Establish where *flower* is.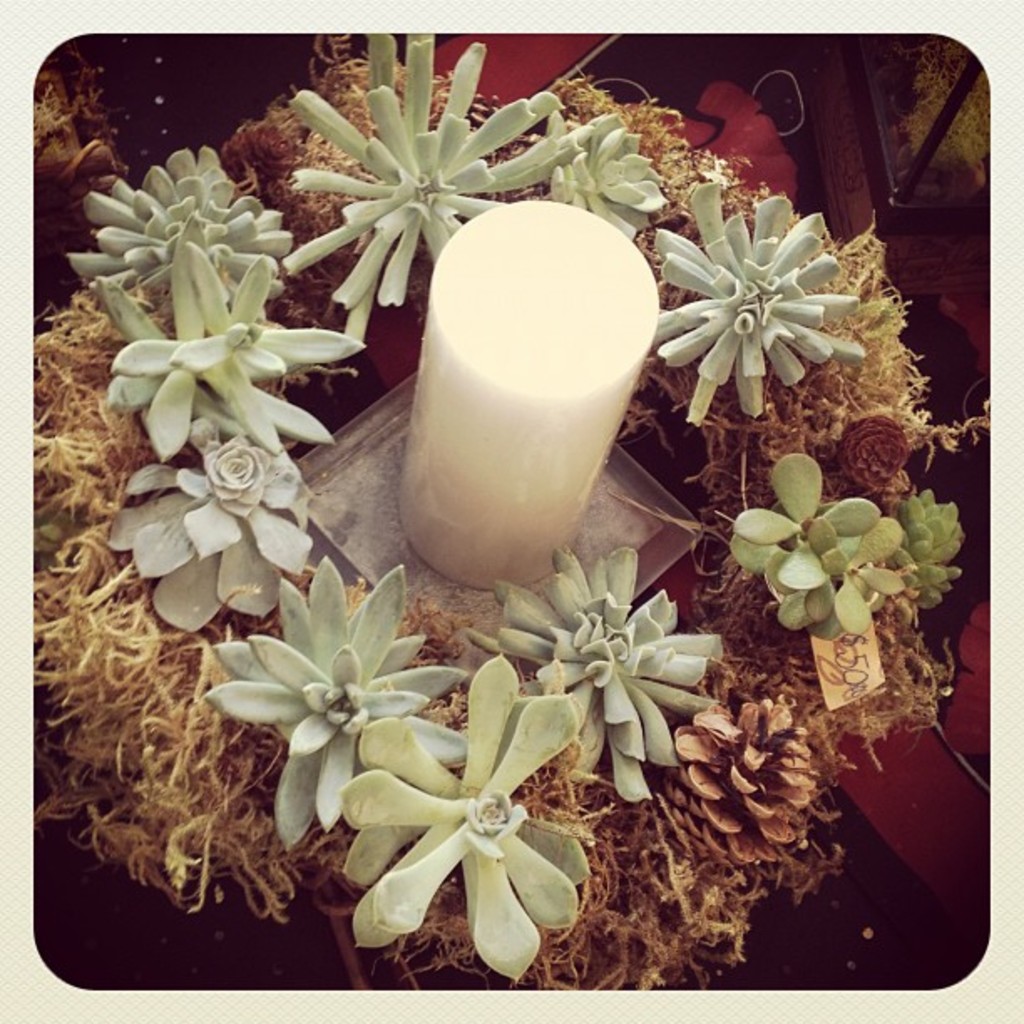
Established at BBox(900, 490, 974, 602).
